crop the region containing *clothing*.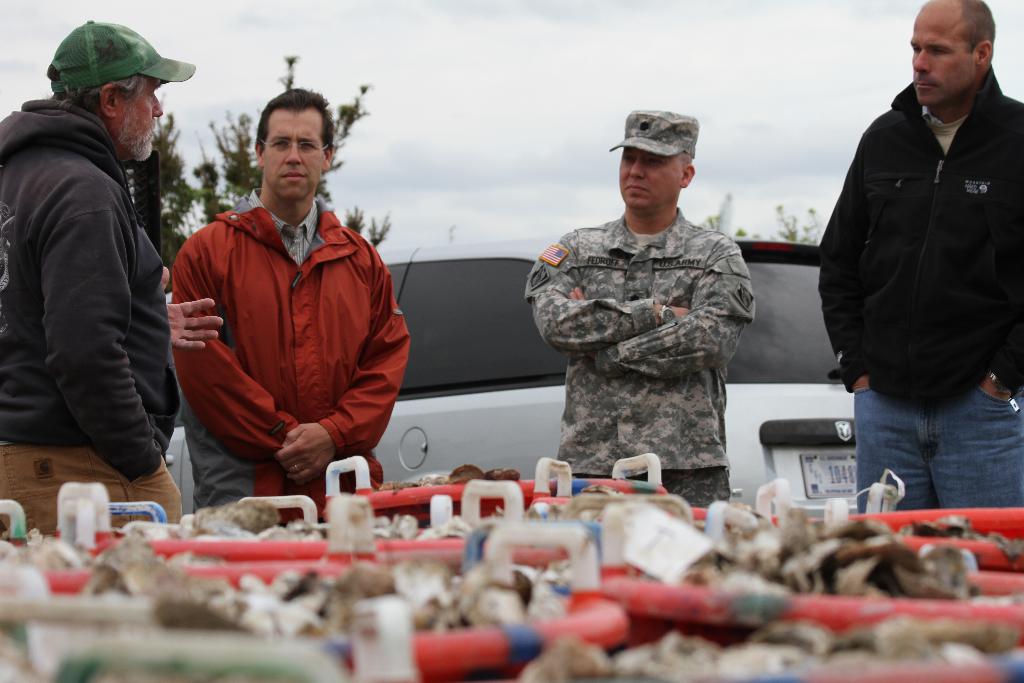
Crop region: crop(820, 83, 1023, 513).
